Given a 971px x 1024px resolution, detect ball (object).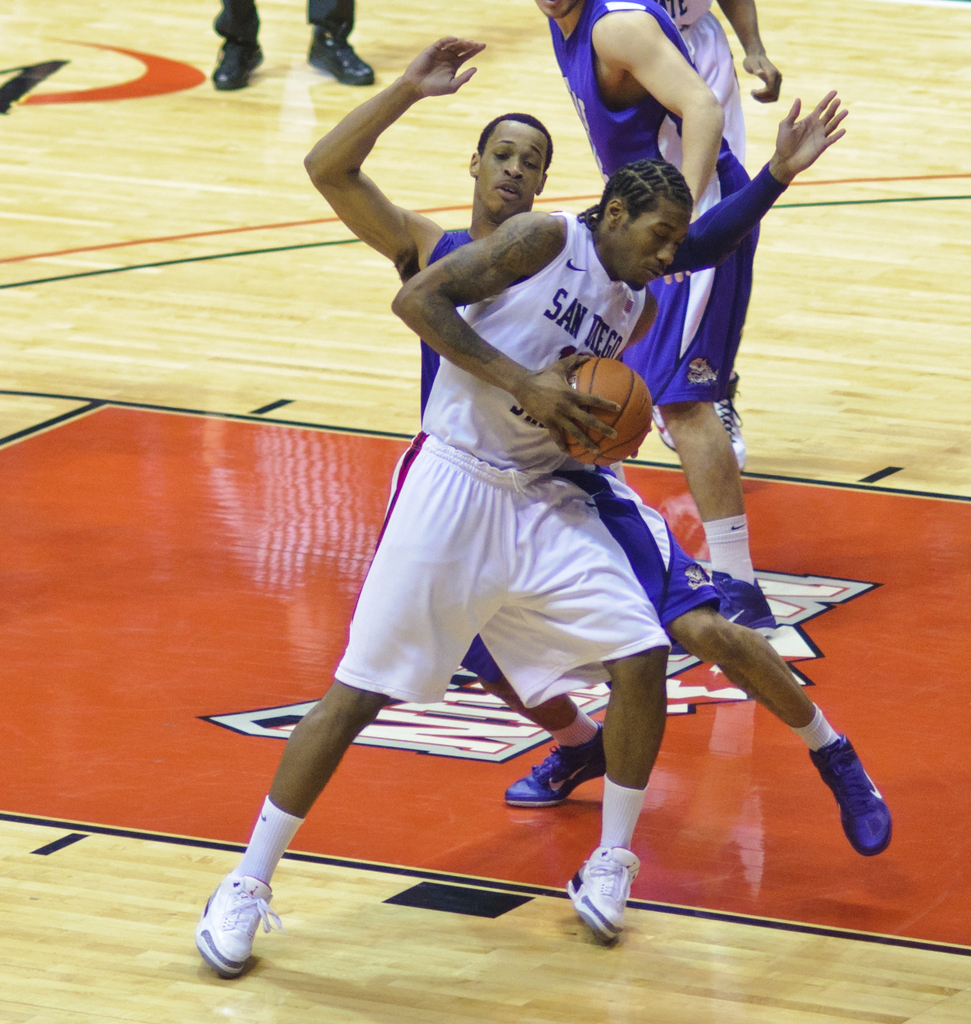
l=566, t=357, r=657, b=468.
